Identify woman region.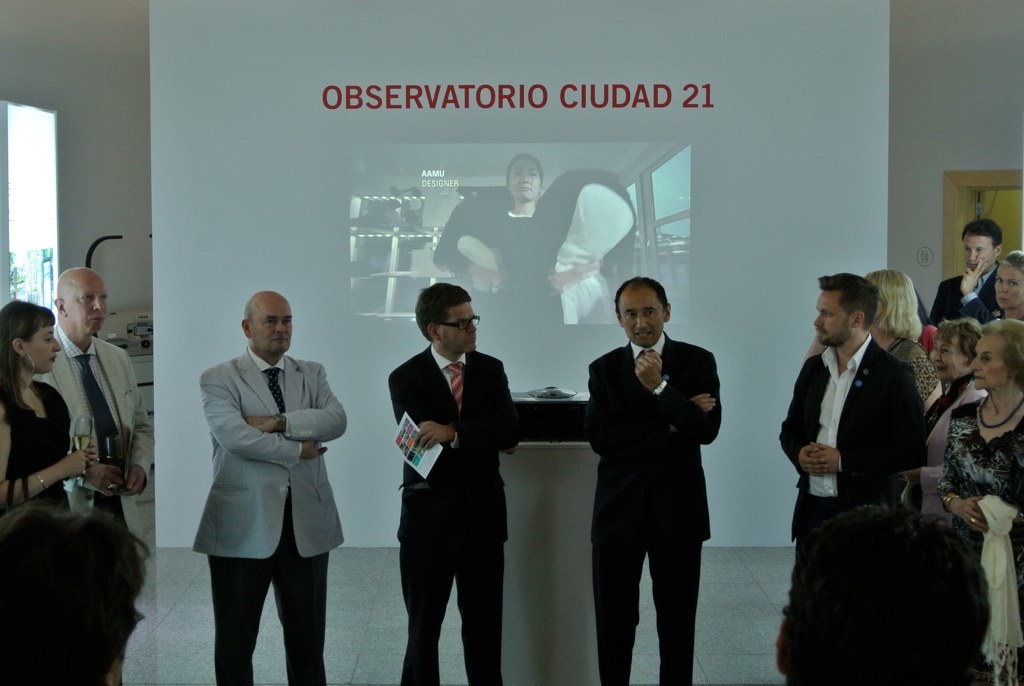
Region: <bbox>801, 269, 942, 424</bbox>.
